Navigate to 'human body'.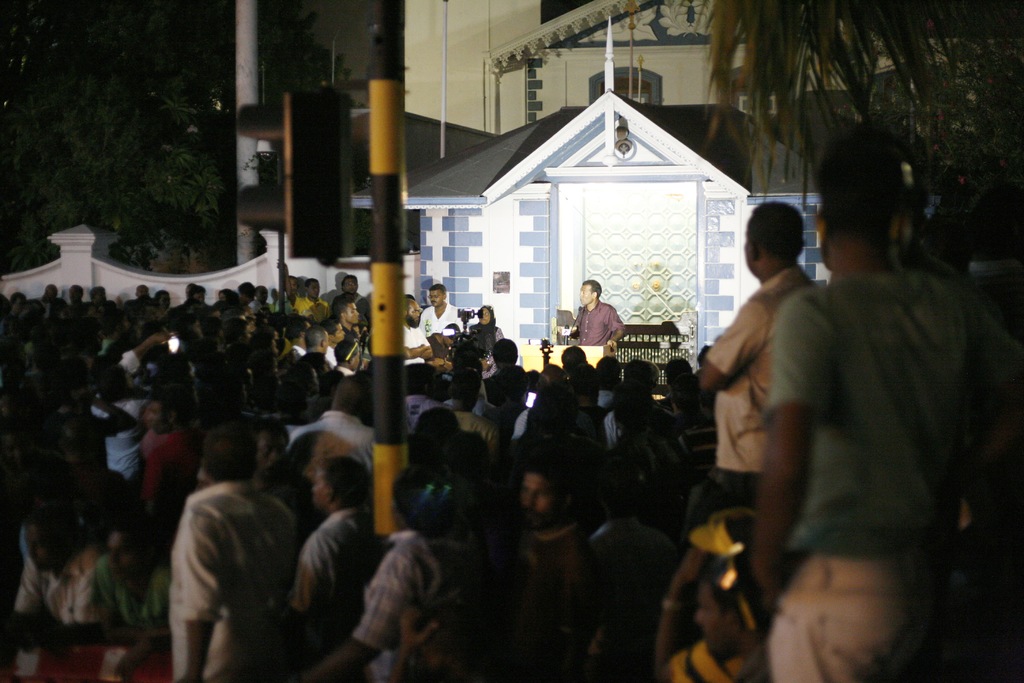
Navigation target: <box>164,450,301,682</box>.
